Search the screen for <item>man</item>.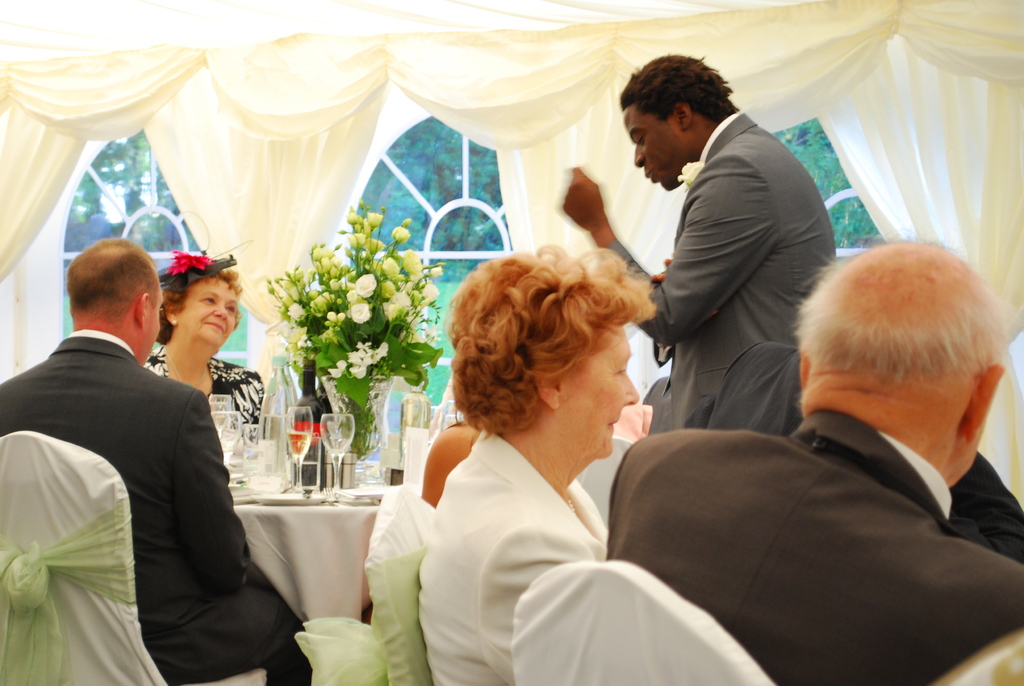
Found at detection(604, 238, 1023, 685).
